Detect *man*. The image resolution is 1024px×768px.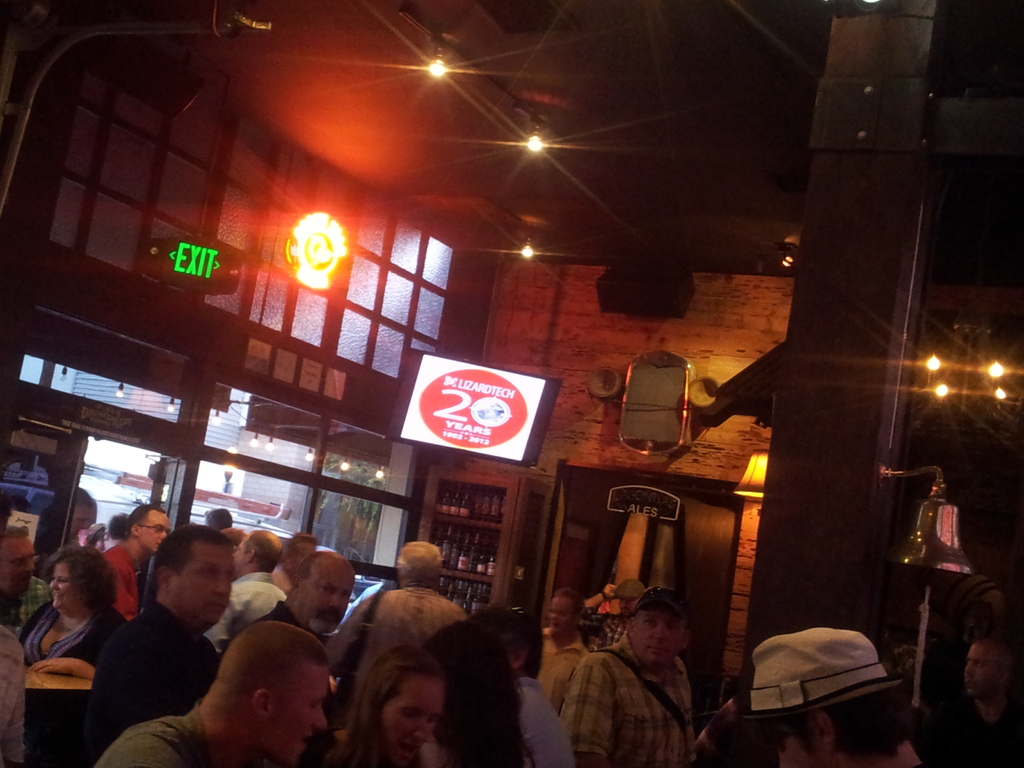
{"x1": 108, "y1": 506, "x2": 221, "y2": 767}.
